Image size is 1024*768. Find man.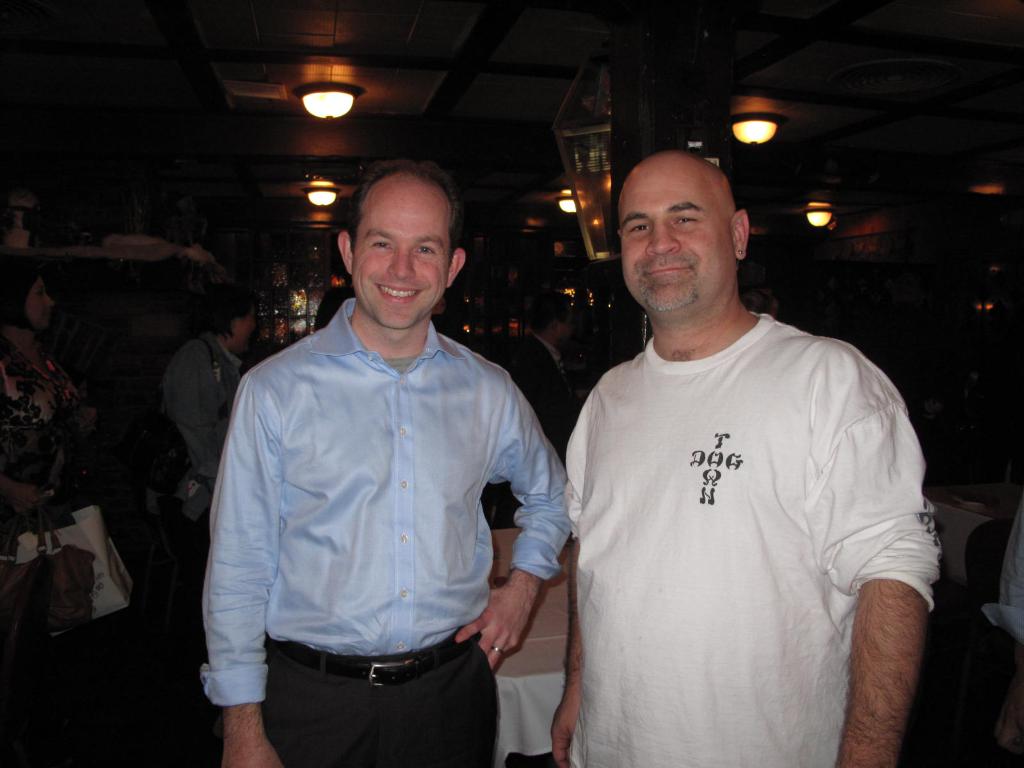
x1=511, y1=299, x2=588, y2=476.
